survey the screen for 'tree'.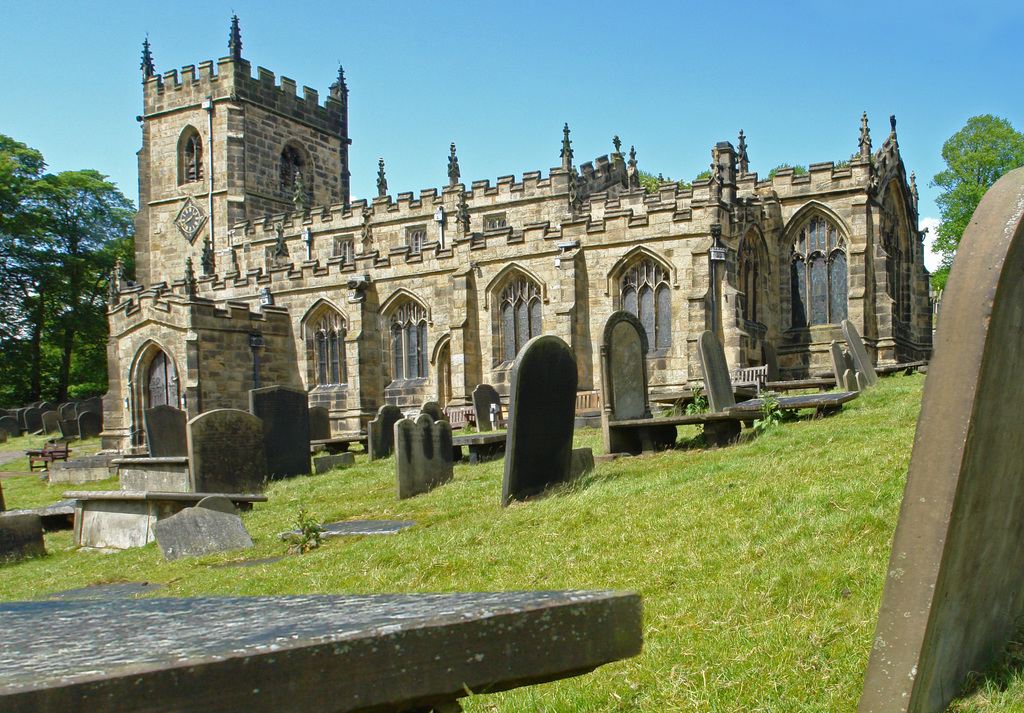
Survey found: (765, 160, 810, 178).
